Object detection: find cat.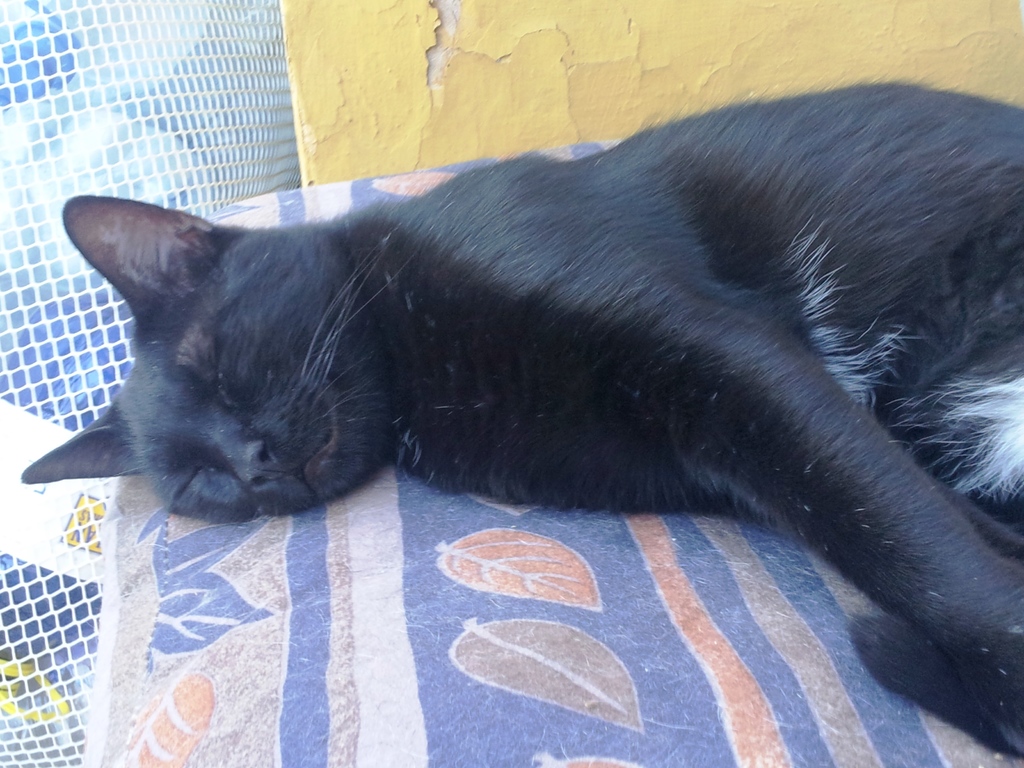
x1=19, y1=77, x2=1022, y2=758.
